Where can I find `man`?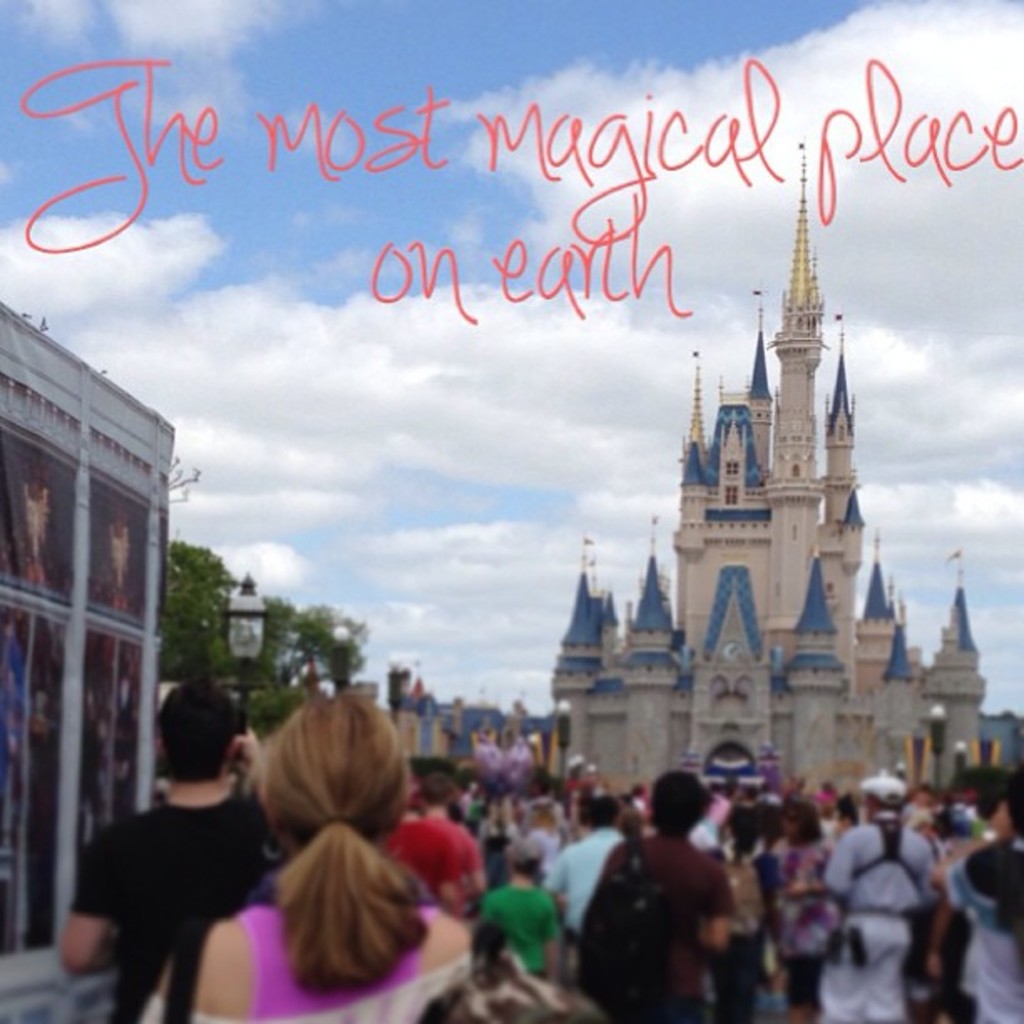
You can find it at x1=825, y1=773, x2=934, y2=1022.
